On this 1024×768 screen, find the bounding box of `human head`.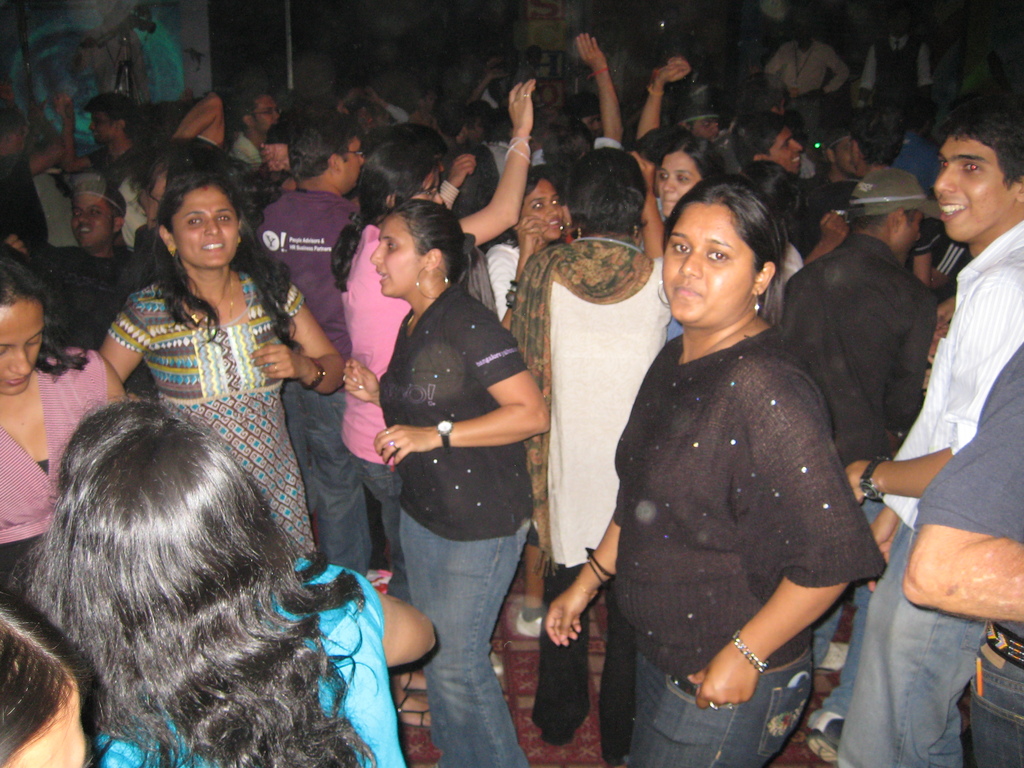
Bounding box: x1=65, y1=176, x2=128, y2=257.
